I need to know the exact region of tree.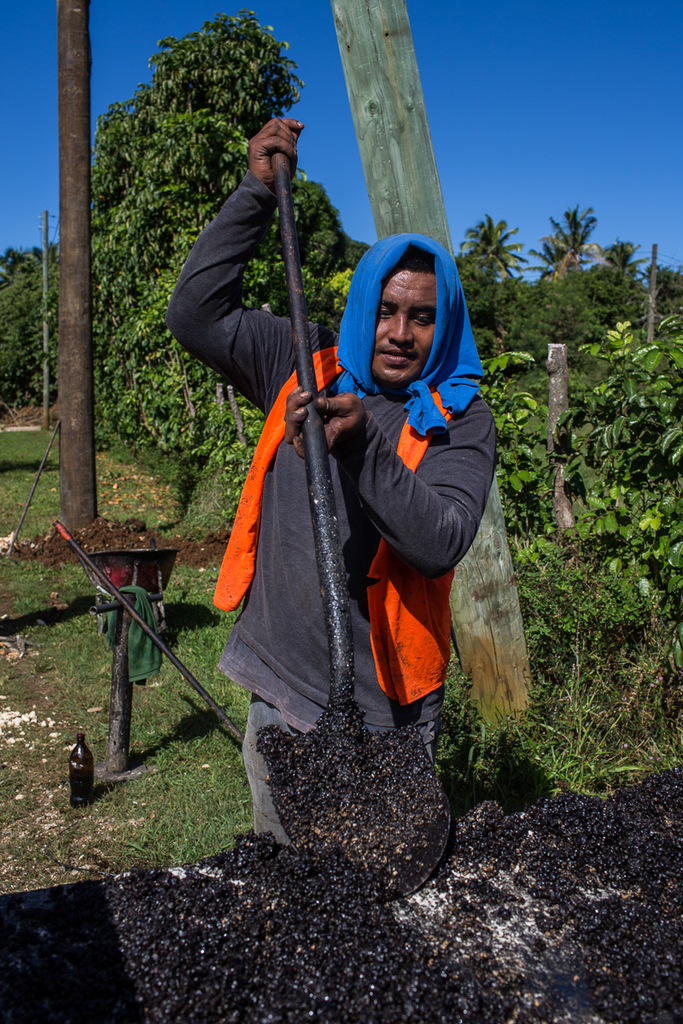
Region: [left=98, top=22, right=347, bottom=448].
